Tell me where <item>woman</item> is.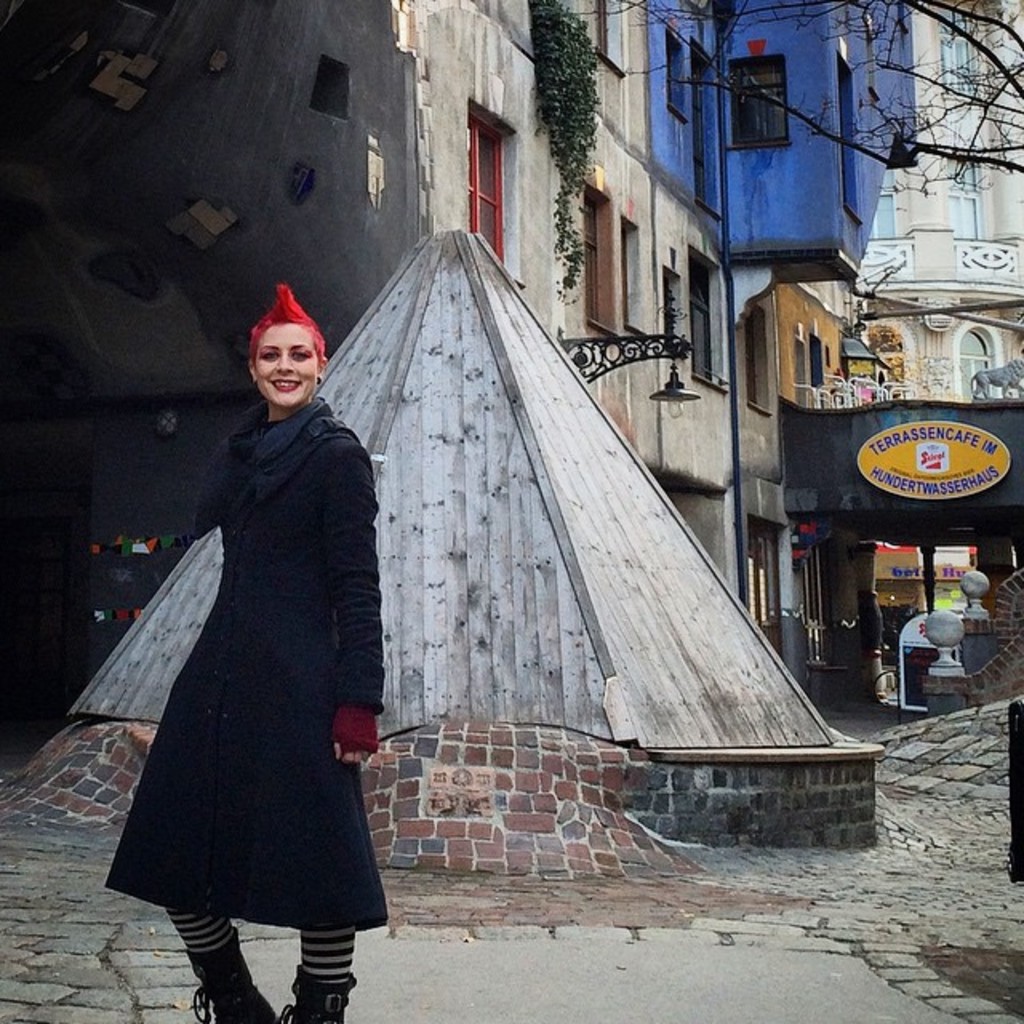
<item>woman</item> is at {"left": 128, "top": 235, "right": 419, "bottom": 1023}.
